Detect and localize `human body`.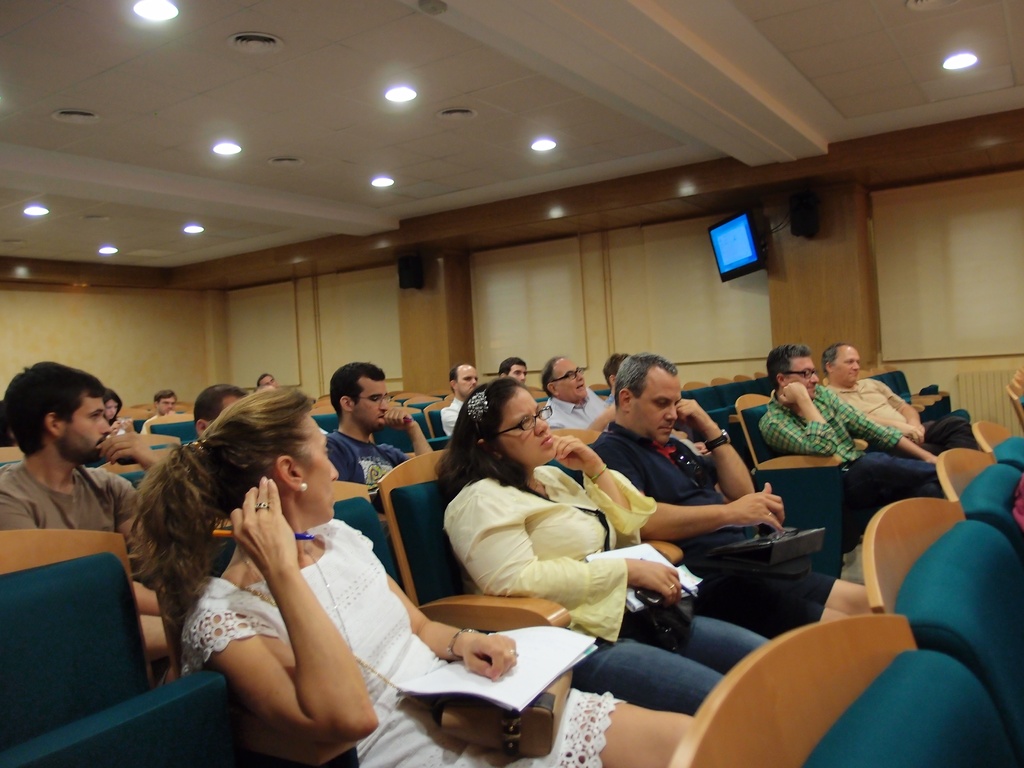
Localized at select_region(125, 387, 696, 767).
